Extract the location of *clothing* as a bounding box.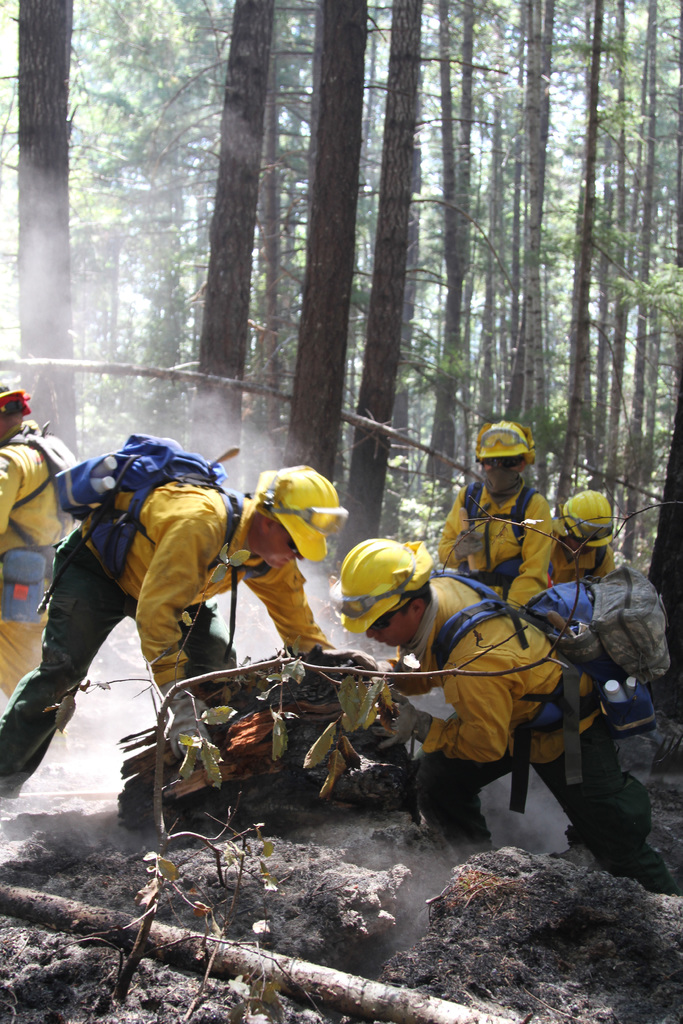
{"left": 420, "top": 577, "right": 650, "bottom": 851}.
